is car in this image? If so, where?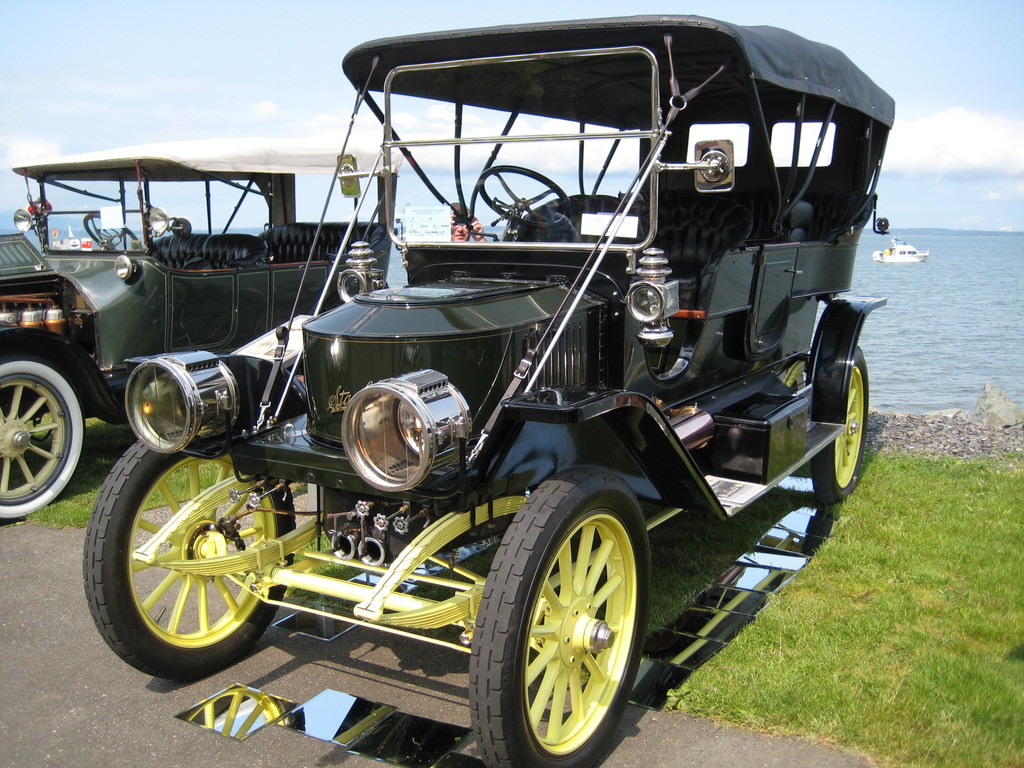
Yes, at Rect(0, 143, 412, 523).
